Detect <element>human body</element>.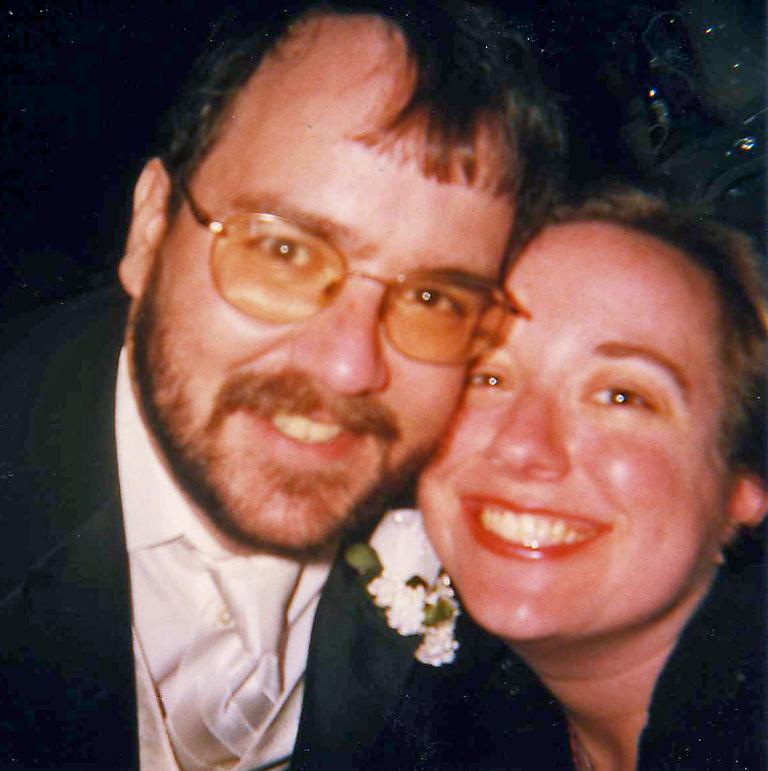
Detected at x1=493, y1=550, x2=767, y2=770.
